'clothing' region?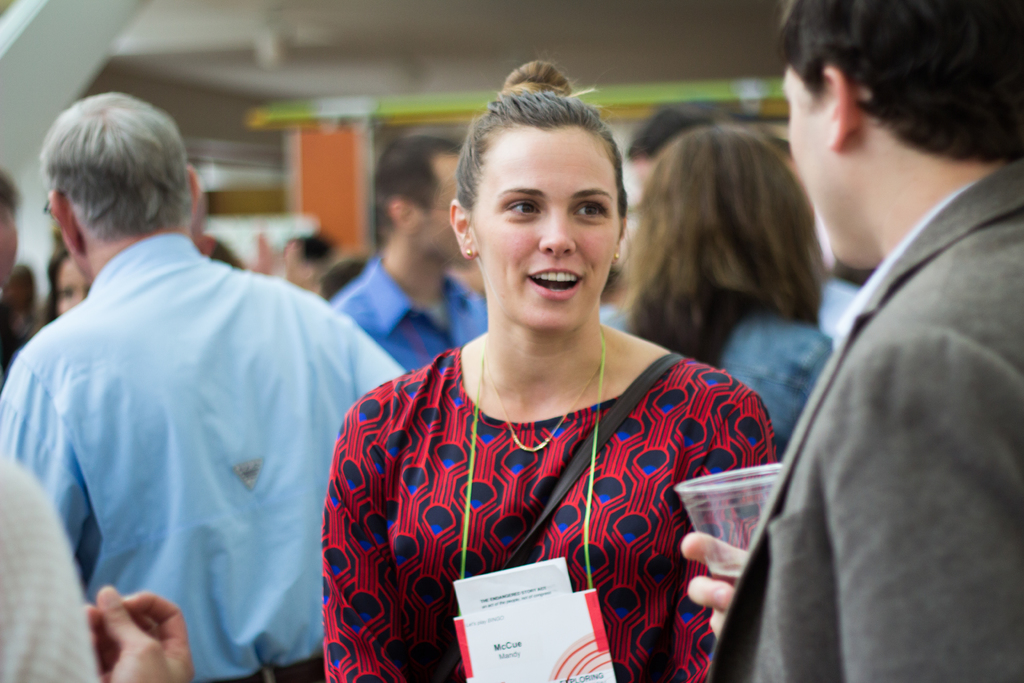
[337,255,482,375]
